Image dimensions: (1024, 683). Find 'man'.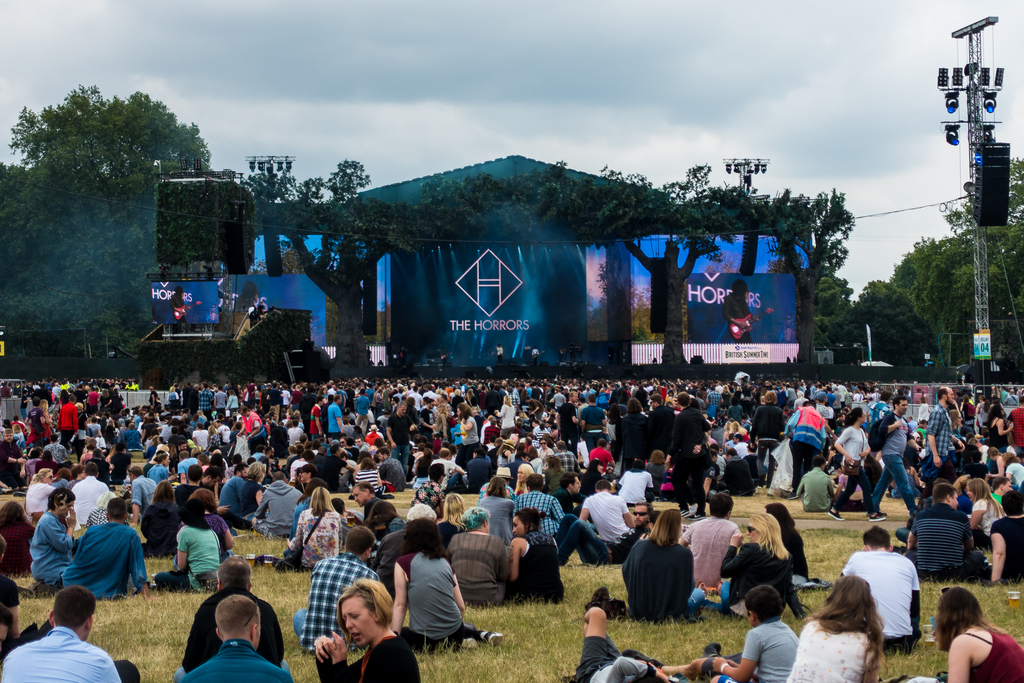
bbox=[578, 475, 636, 543].
